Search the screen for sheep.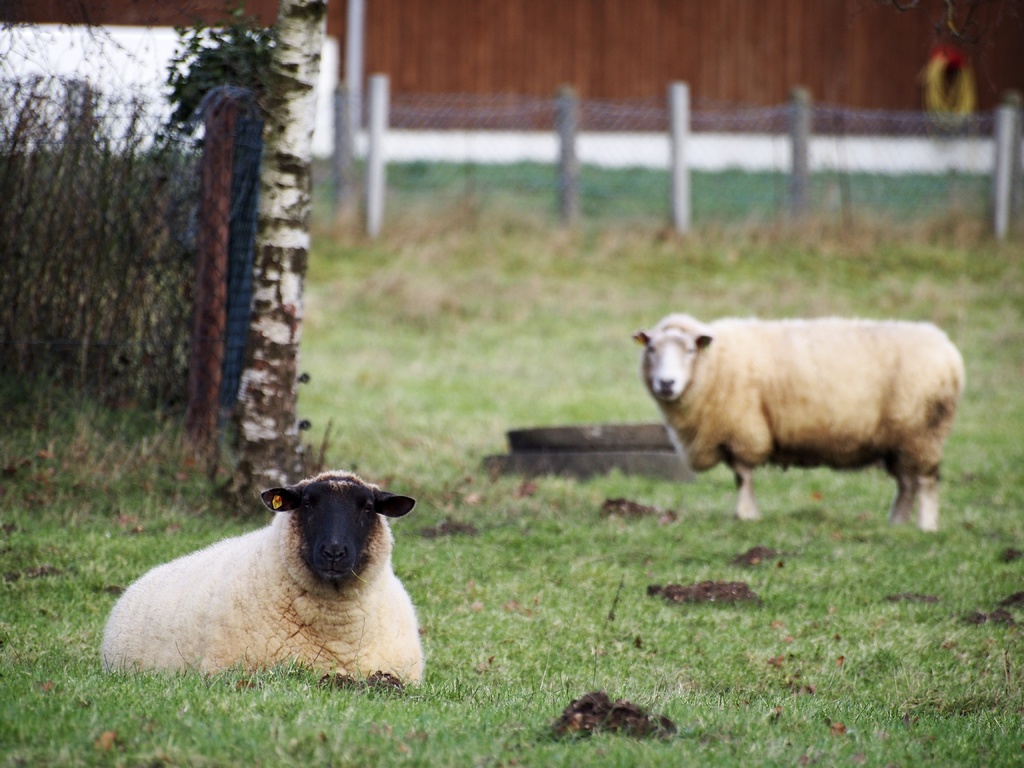
Found at [x1=95, y1=469, x2=424, y2=689].
